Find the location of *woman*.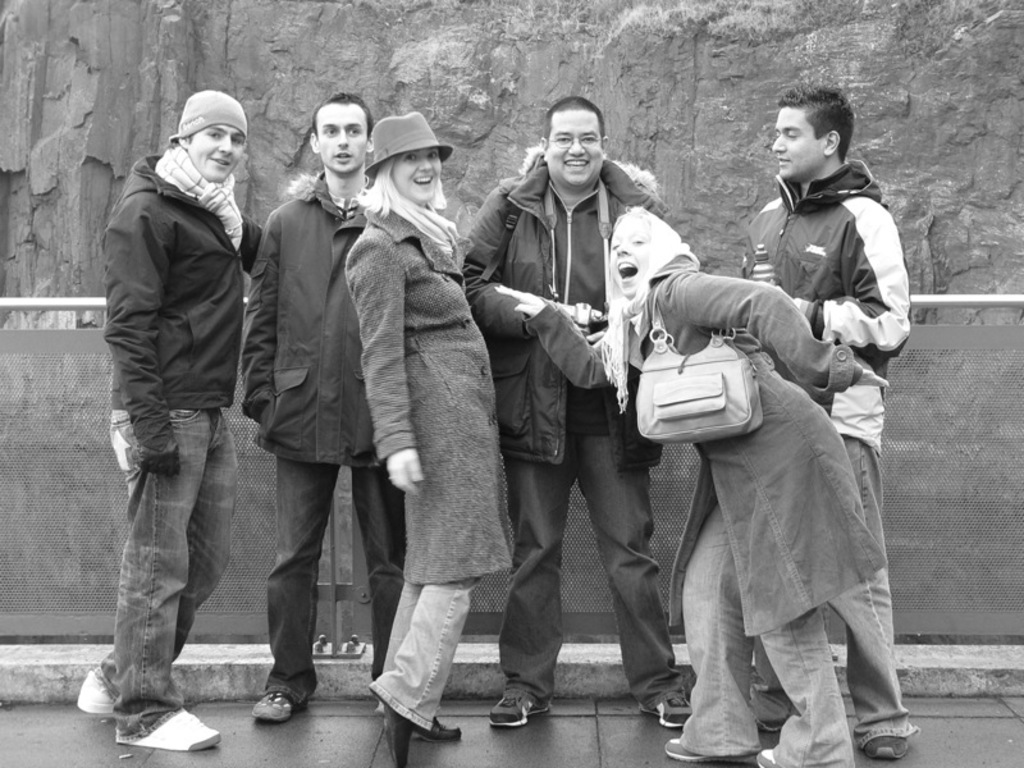
Location: [342,102,517,767].
